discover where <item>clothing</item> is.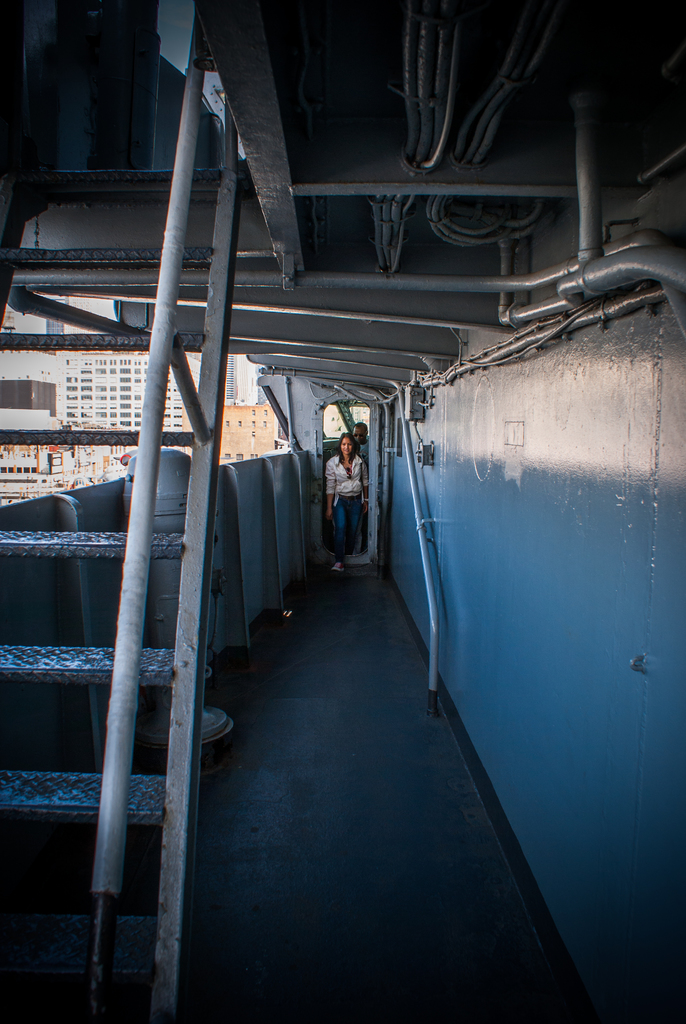
Discovered at {"left": 324, "top": 454, "right": 368, "bottom": 555}.
